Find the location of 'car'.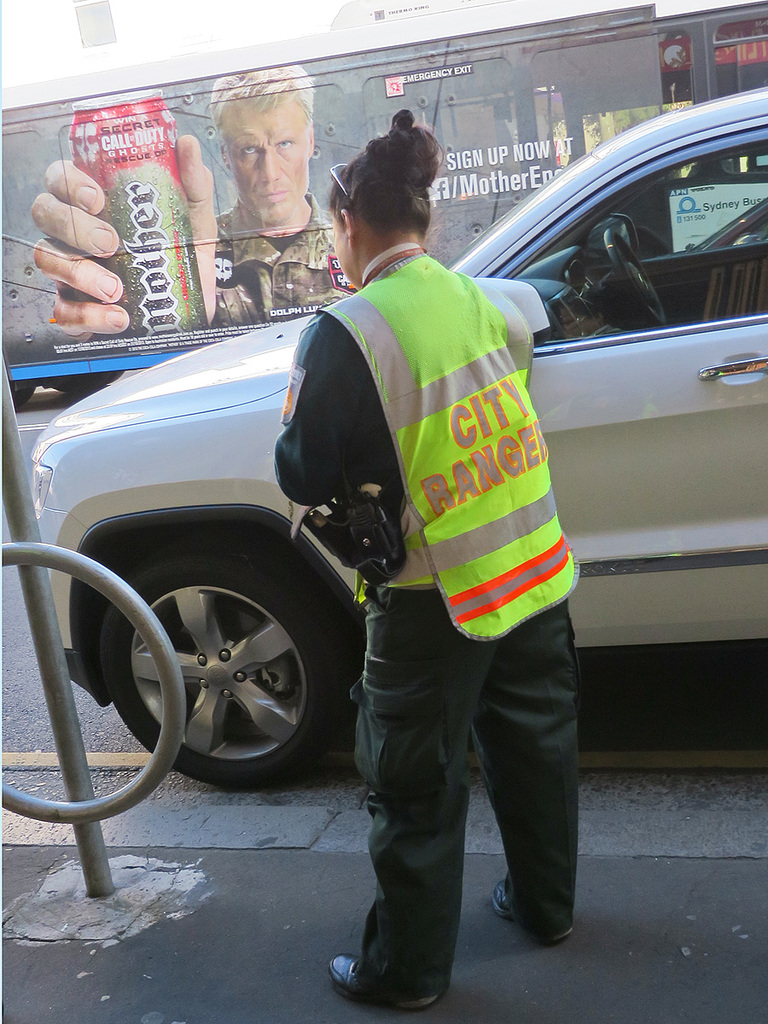
Location: crop(17, 79, 761, 809).
